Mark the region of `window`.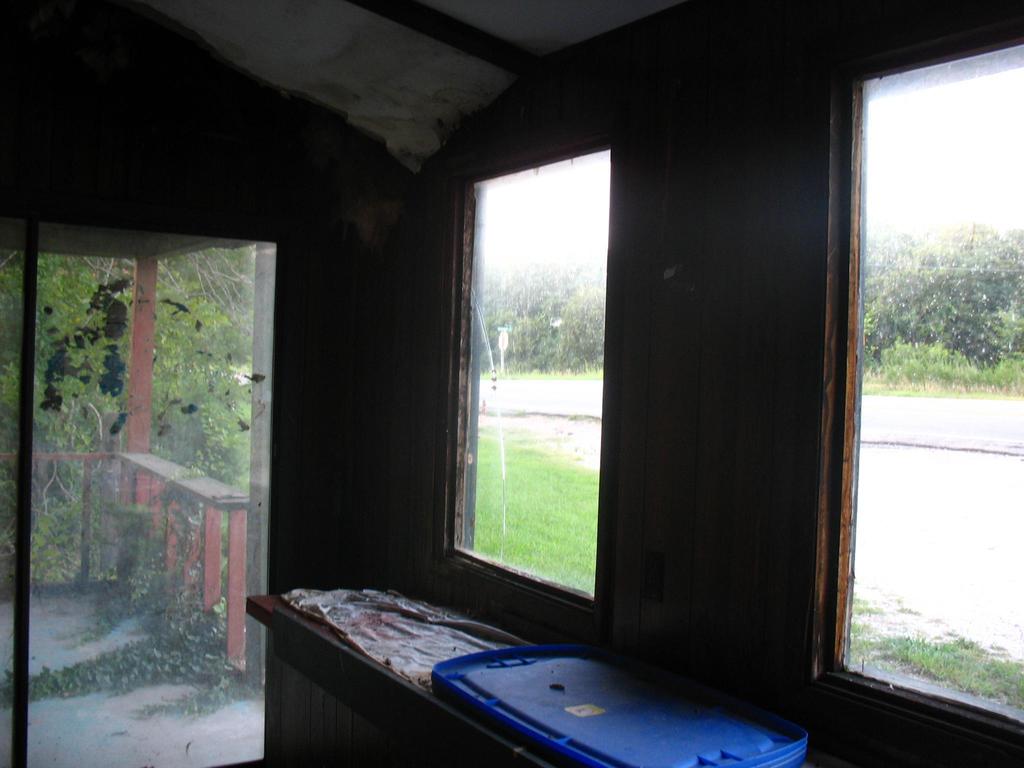
Region: 435,147,612,609.
